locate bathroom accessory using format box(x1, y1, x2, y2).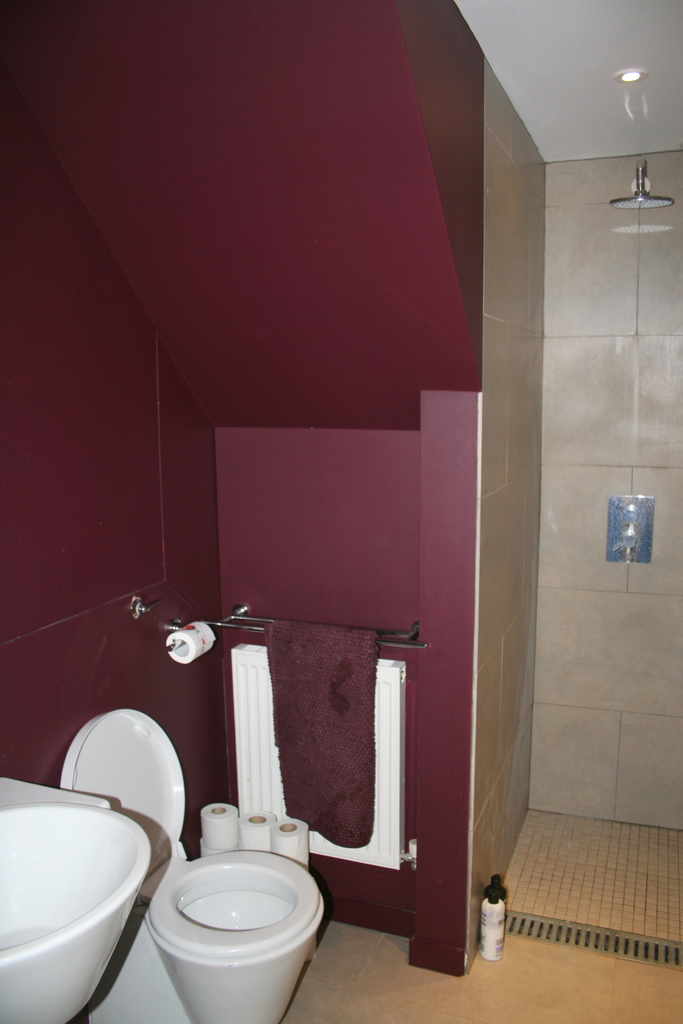
box(203, 600, 440, 645).
